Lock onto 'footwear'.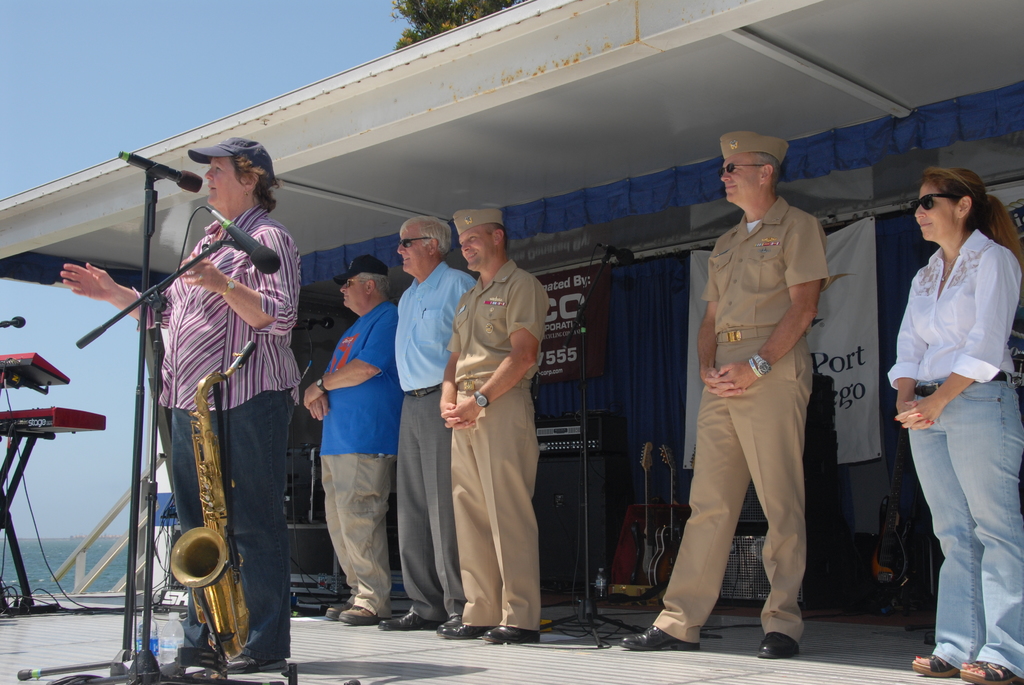
Locked: (485,624,542,647).
